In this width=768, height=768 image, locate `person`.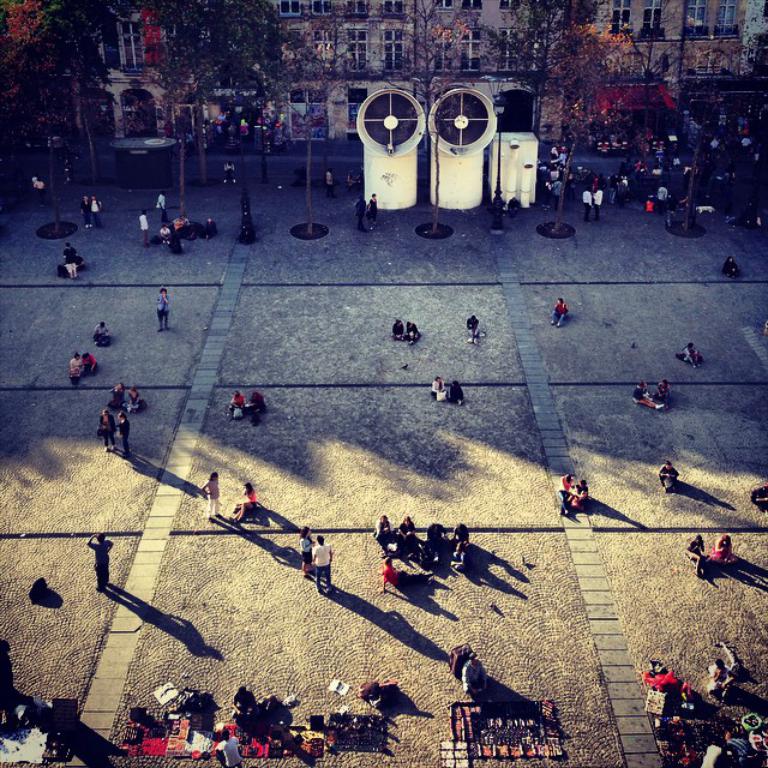
Bounding box: <region>312, 530, 335, 589</region>.
